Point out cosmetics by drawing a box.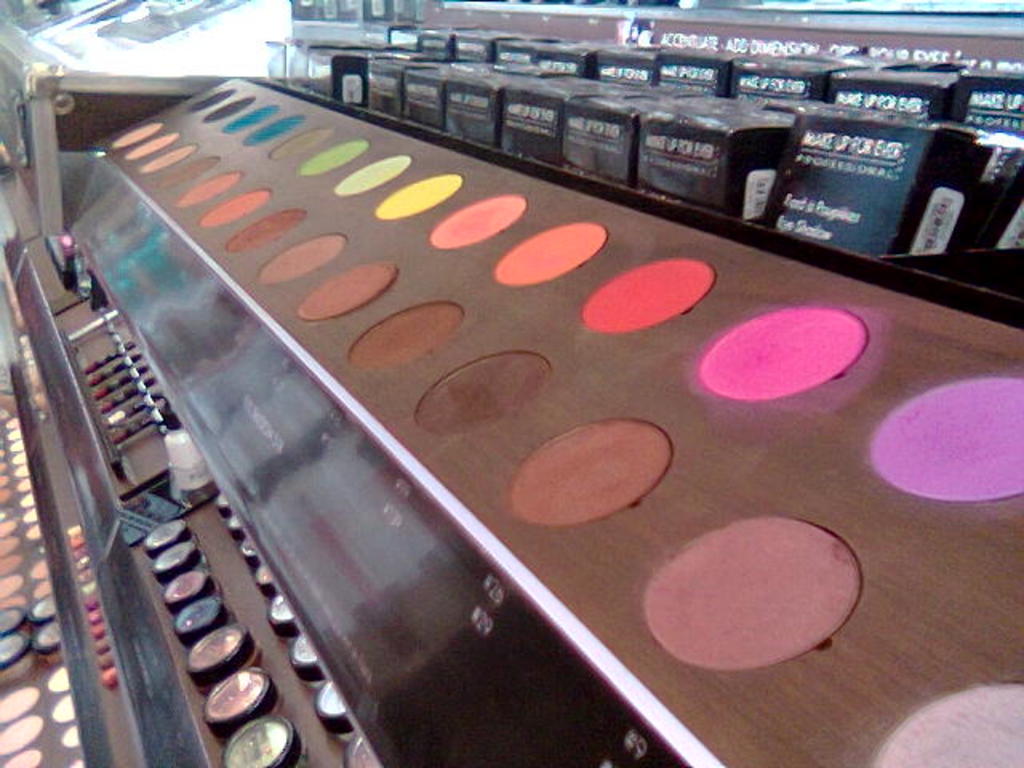
Rect(86, 349, 142, 384).
